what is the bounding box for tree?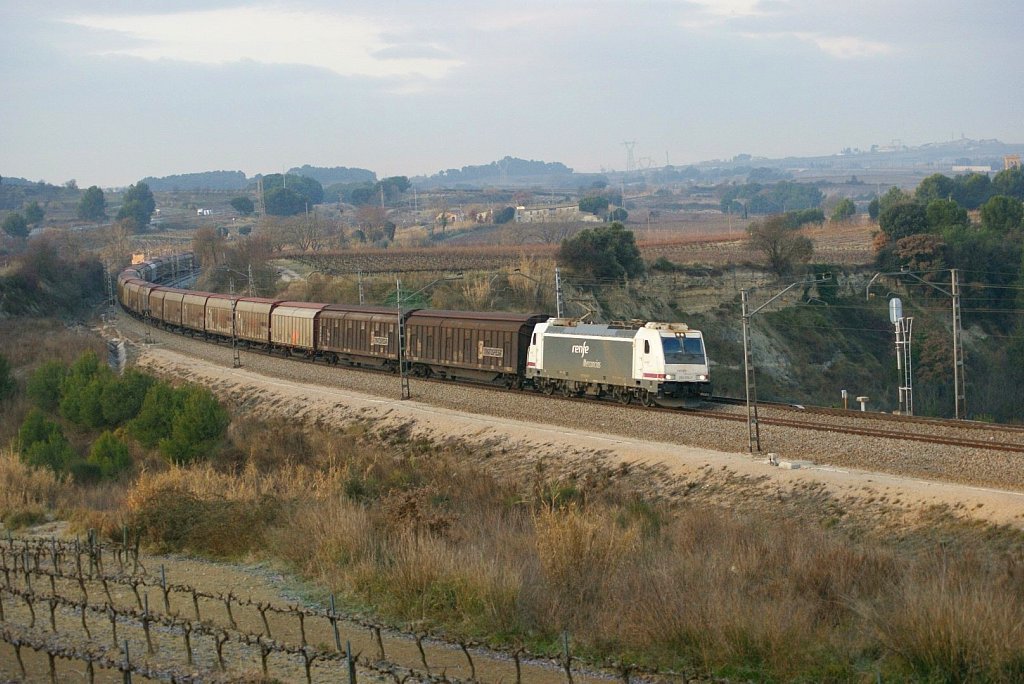
[x1=262, y1=169, x2=324, y2=201].
